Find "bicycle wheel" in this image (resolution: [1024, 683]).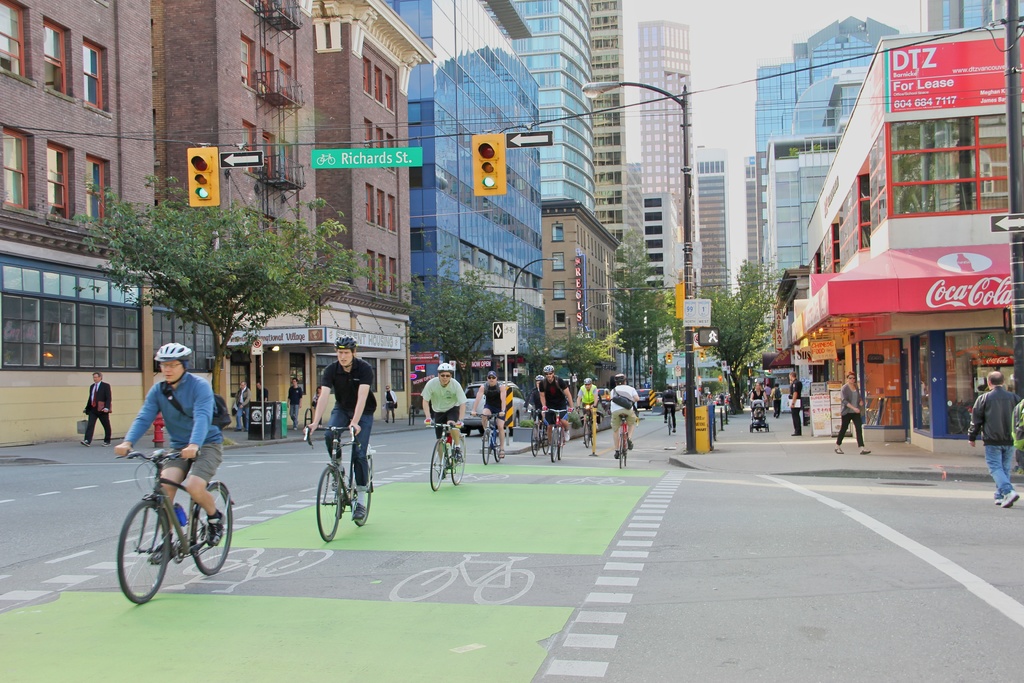
349/449/373/528.
